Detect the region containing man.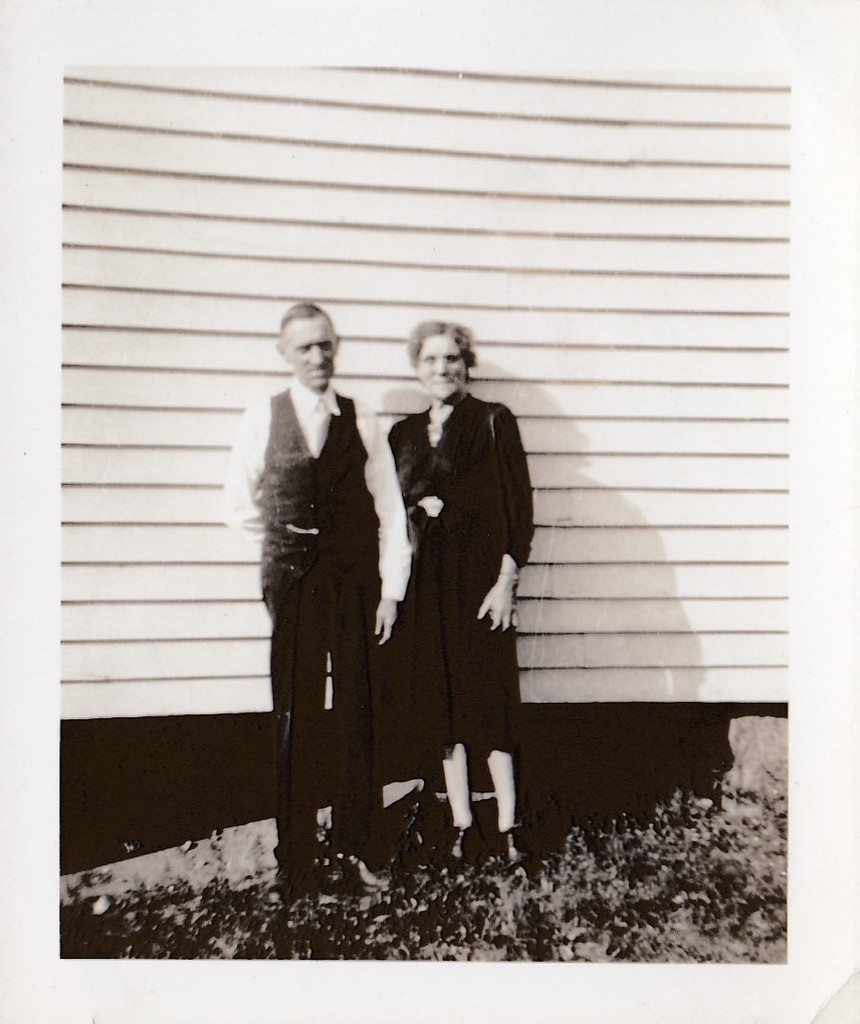
[x1=225, y1=305, x2=411, y2=894].
